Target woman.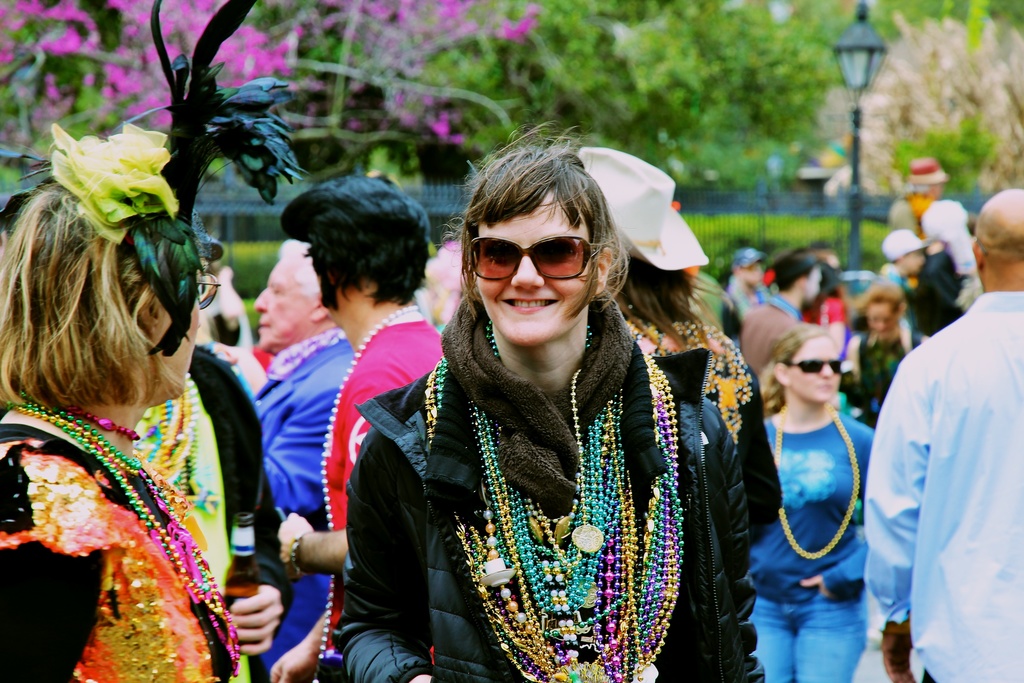
Target region: 743,324,878,682.
